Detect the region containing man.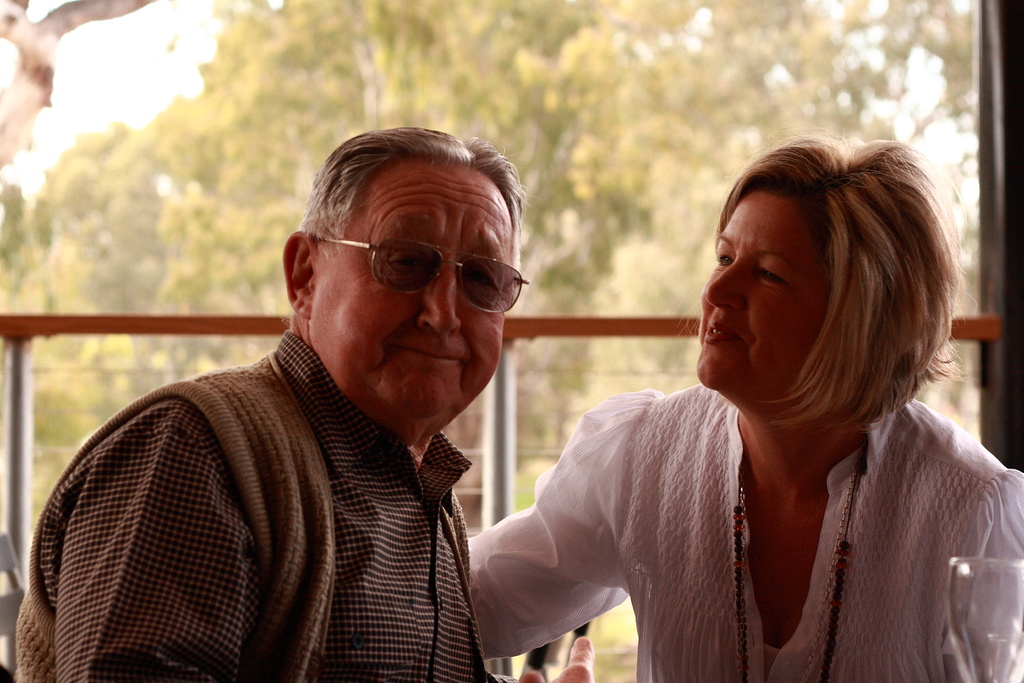
box(18, 128, 527, 682).
